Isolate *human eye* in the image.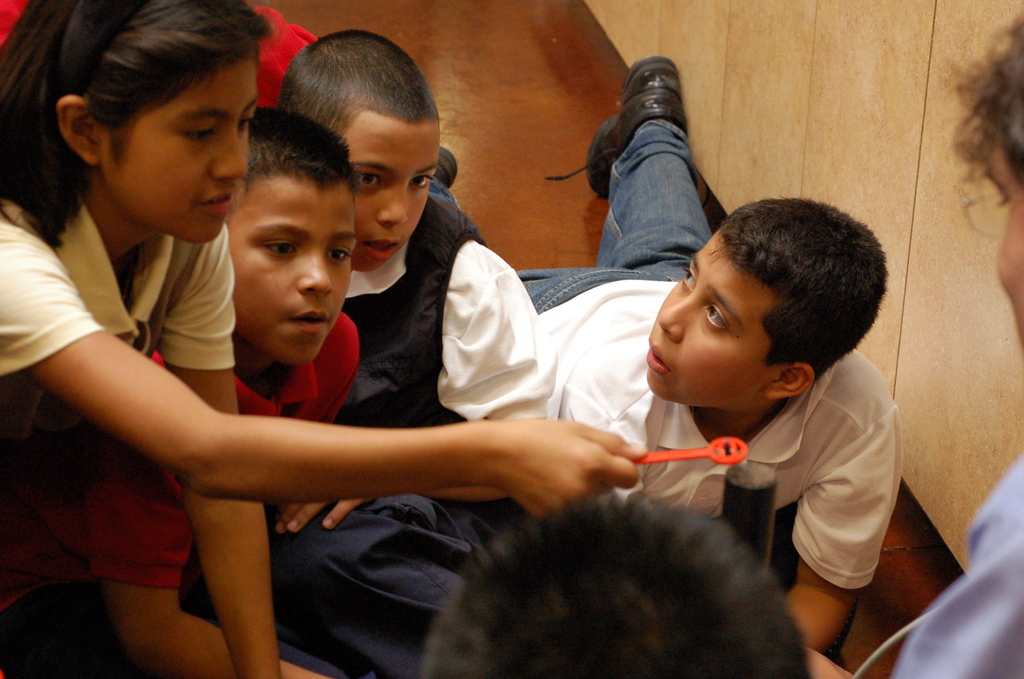
Isolated region: (left=676, top=266, right=698, bottom=290).
